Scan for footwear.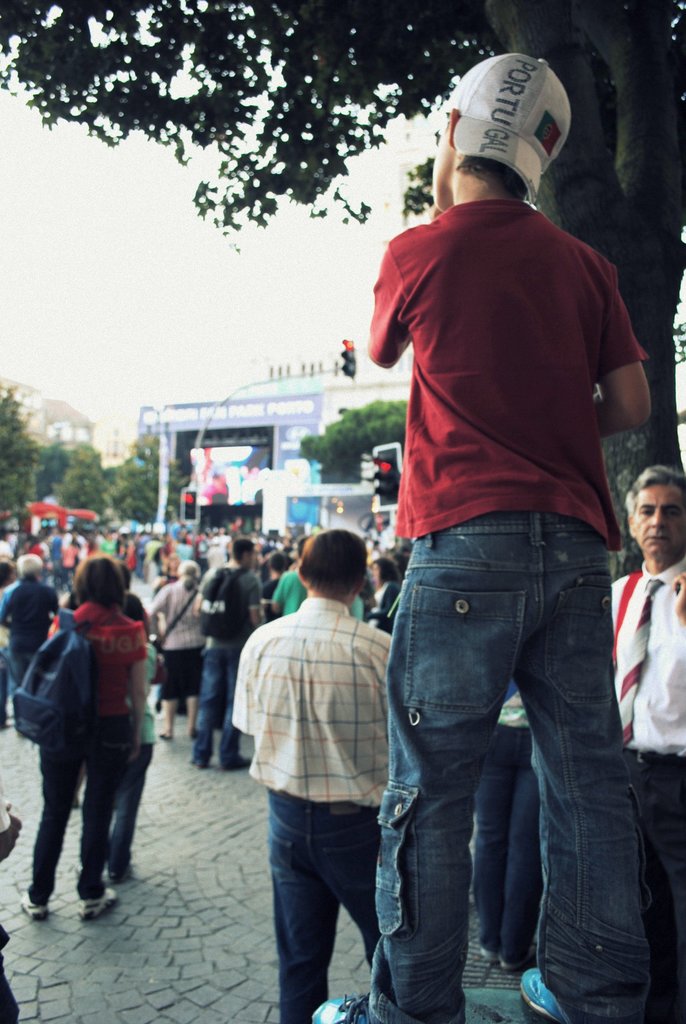
Scan result: [left=484, top=947, right=510, bottom=970].
